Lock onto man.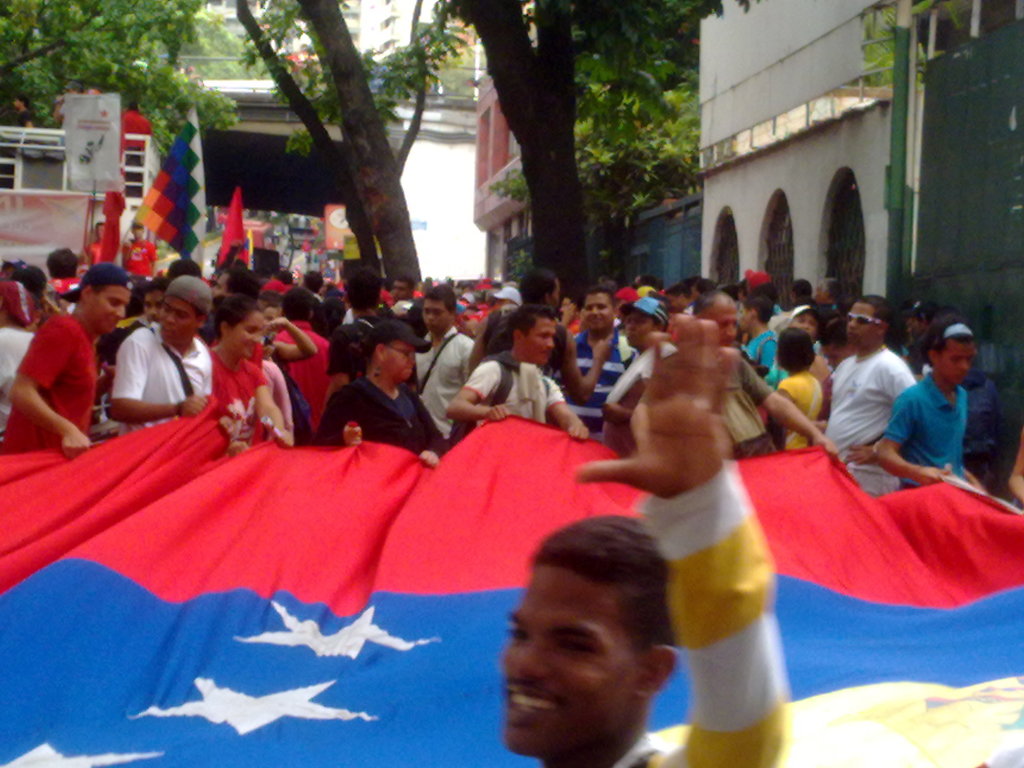
Locked: (274,294,349,433).
